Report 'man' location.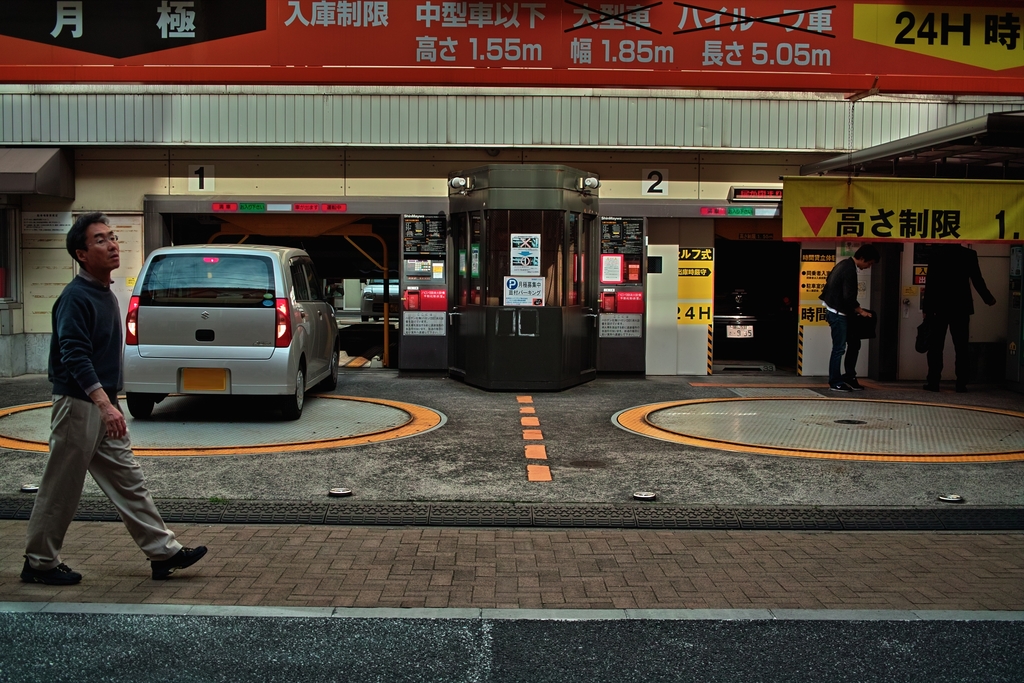
Report: <bbox>822, 243, 872, 397</bbox>.
